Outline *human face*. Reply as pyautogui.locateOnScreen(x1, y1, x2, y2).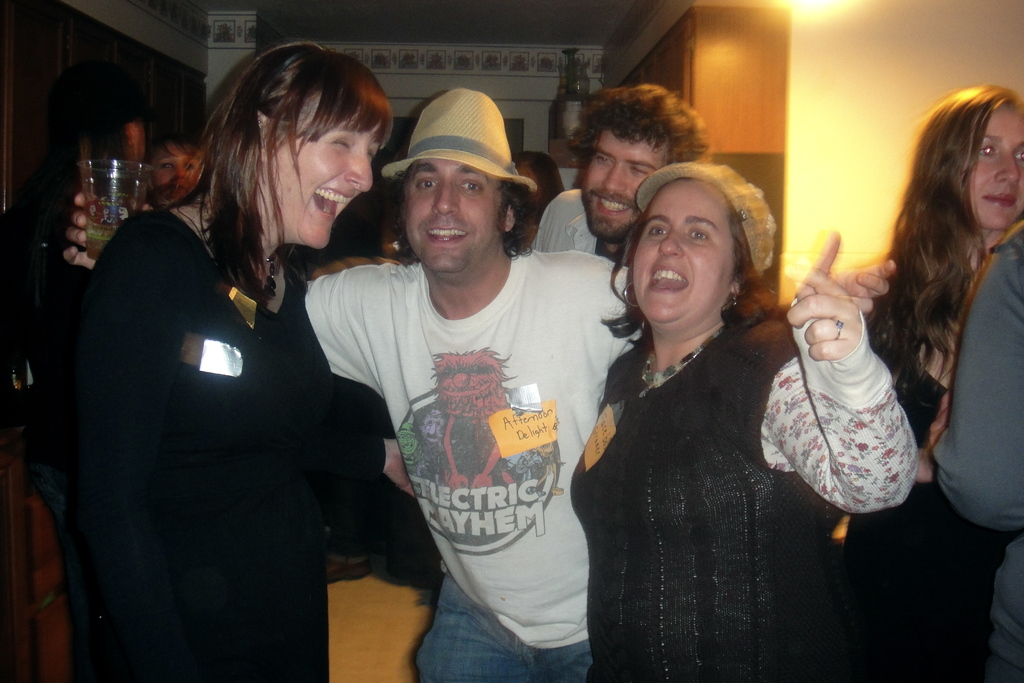
pyautogui.locateOnScreen(967, 114, 1023, 229).
